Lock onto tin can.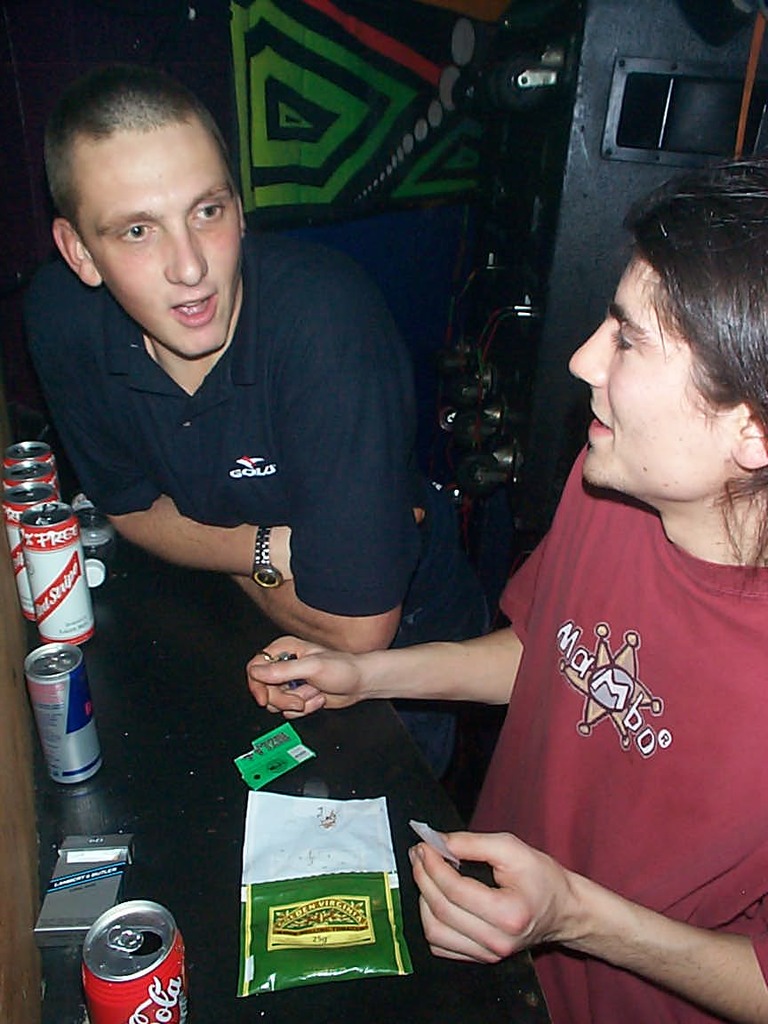
Locked: (18,497,97,645).
